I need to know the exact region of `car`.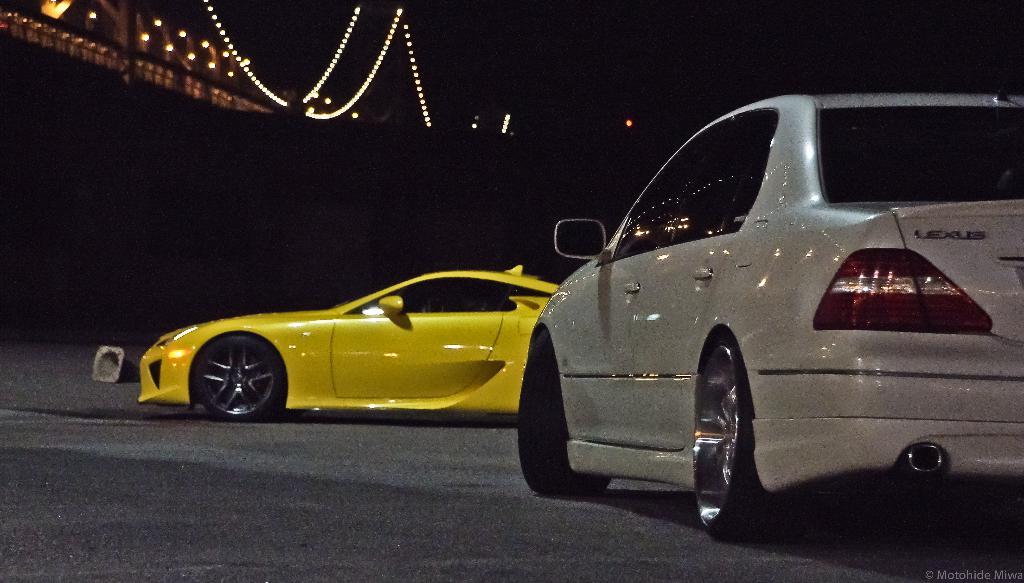
Region: x1=139 y1=268 x2=561 y2=425.
